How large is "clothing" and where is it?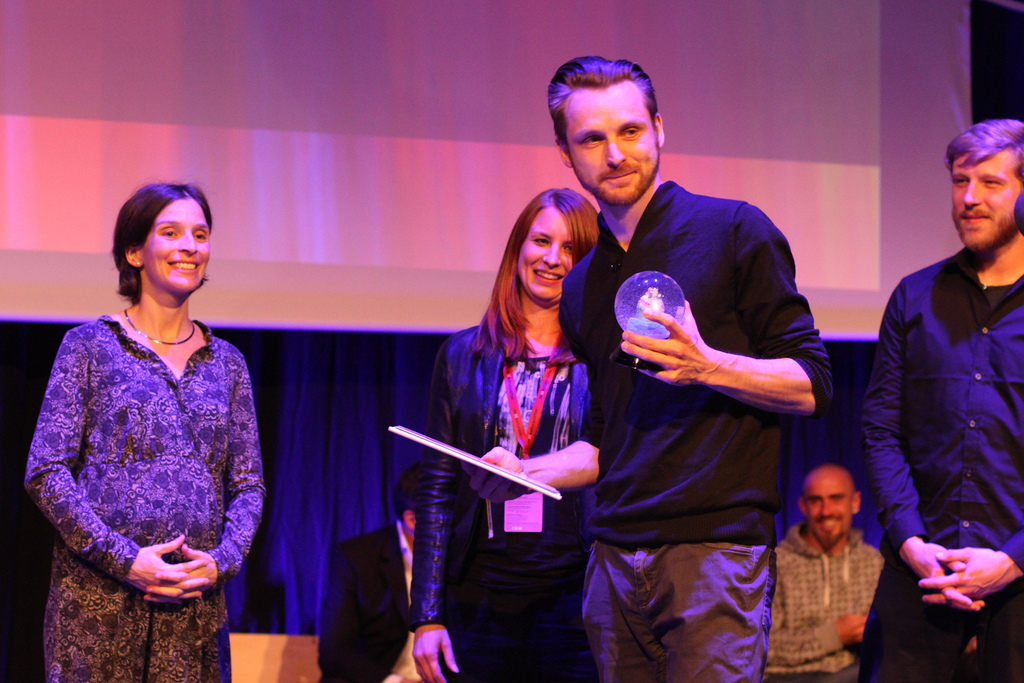
Bounding box: Rect(559, 121, 831, 669).
